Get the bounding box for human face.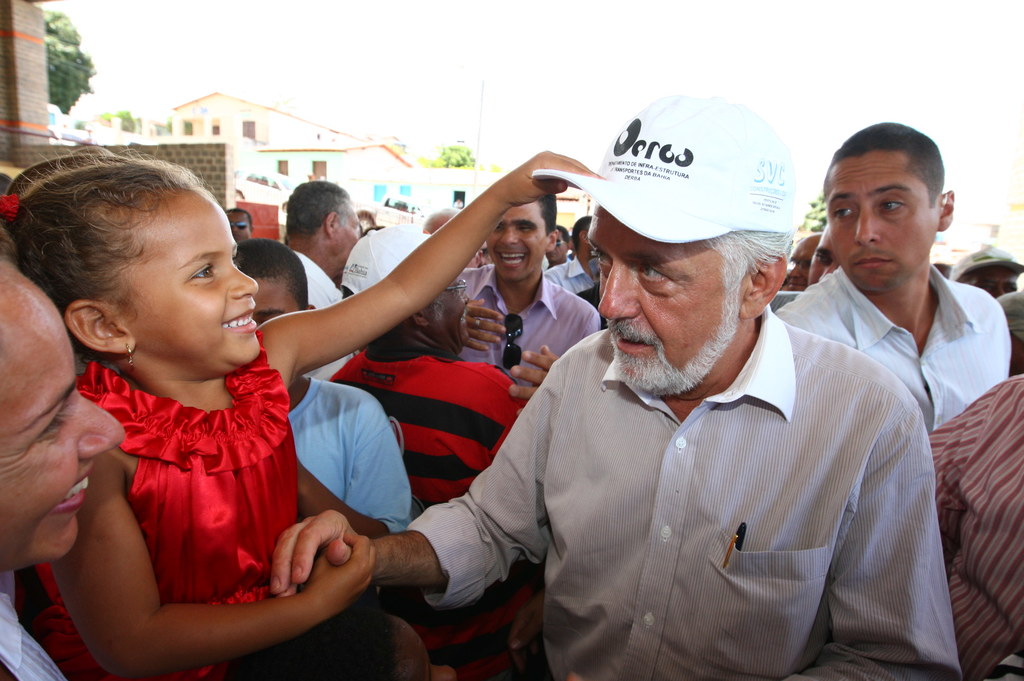
detection(336, 197, 364, 271).
